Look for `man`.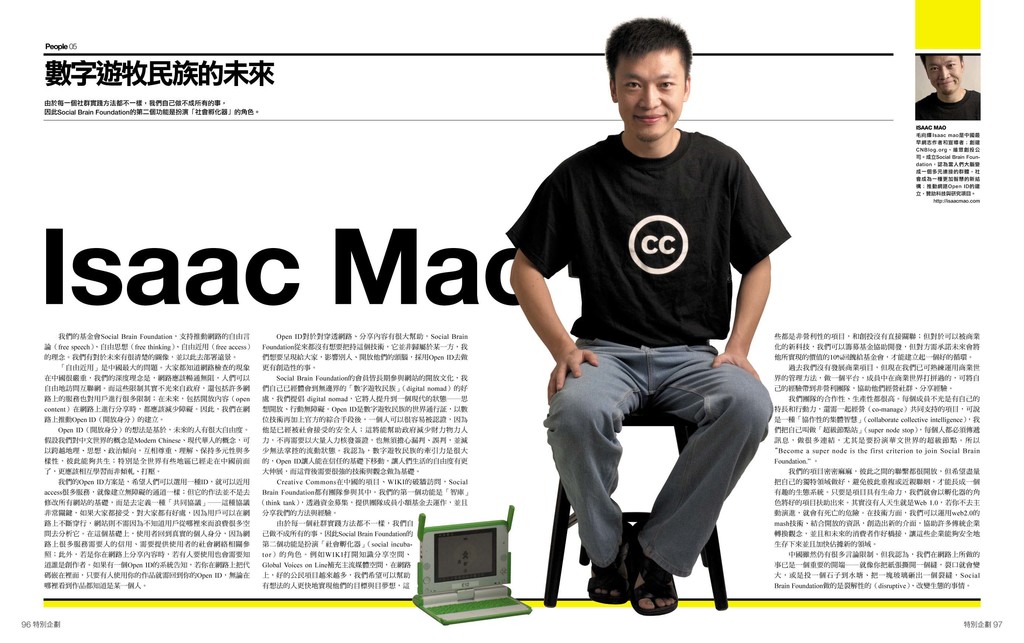
Found: l=915, t=53, r=981, b=122.
